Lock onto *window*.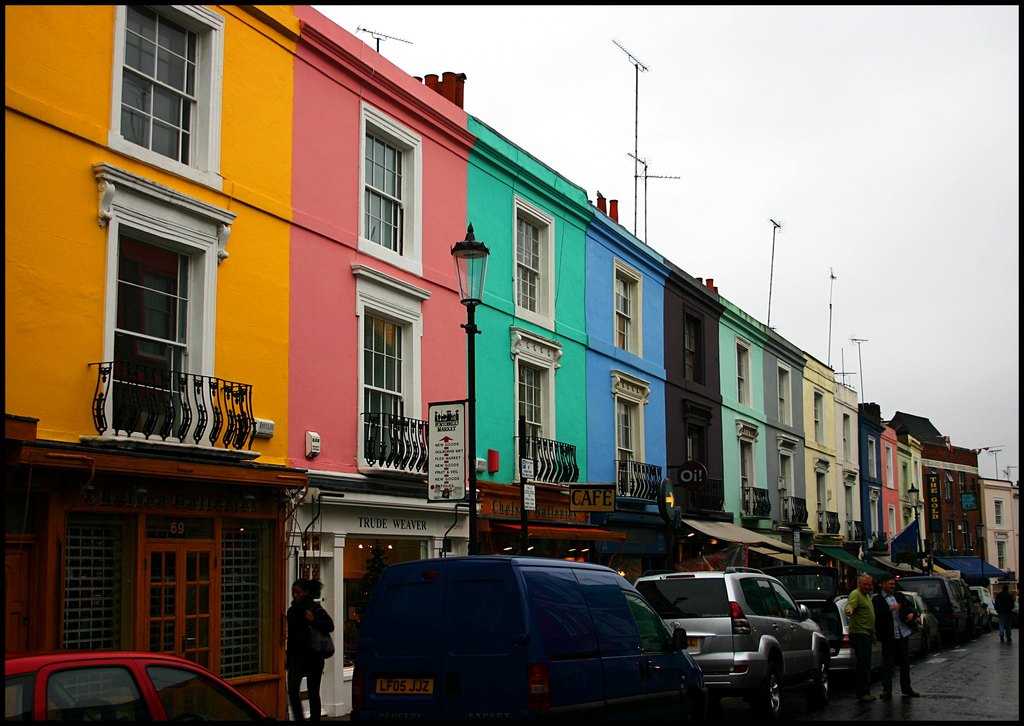
Locked: bbox=(610, 254, 646, 366).
